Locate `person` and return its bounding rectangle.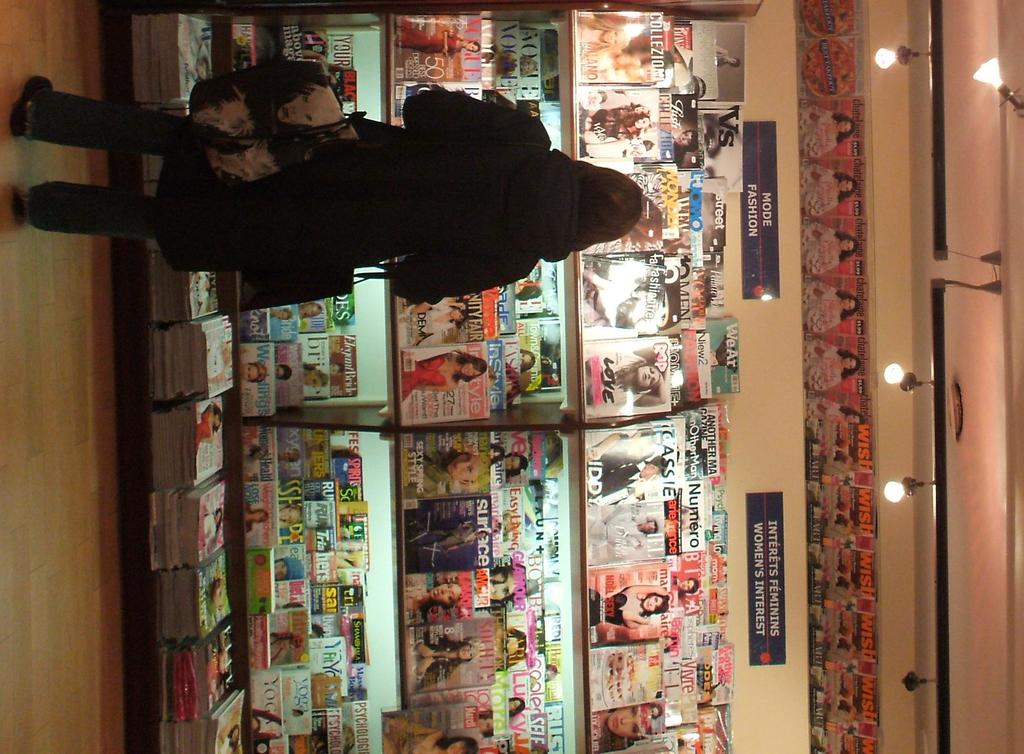
rect(801, 280, 855, 334).
